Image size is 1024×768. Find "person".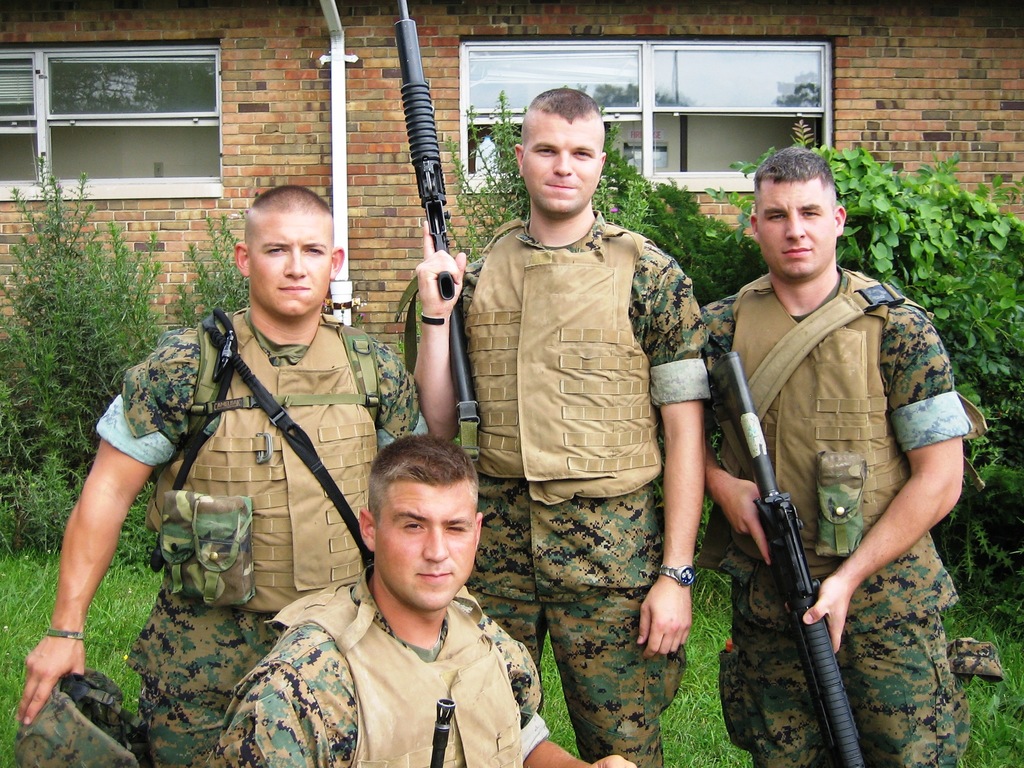
locate(209, 428, 634, 767).
